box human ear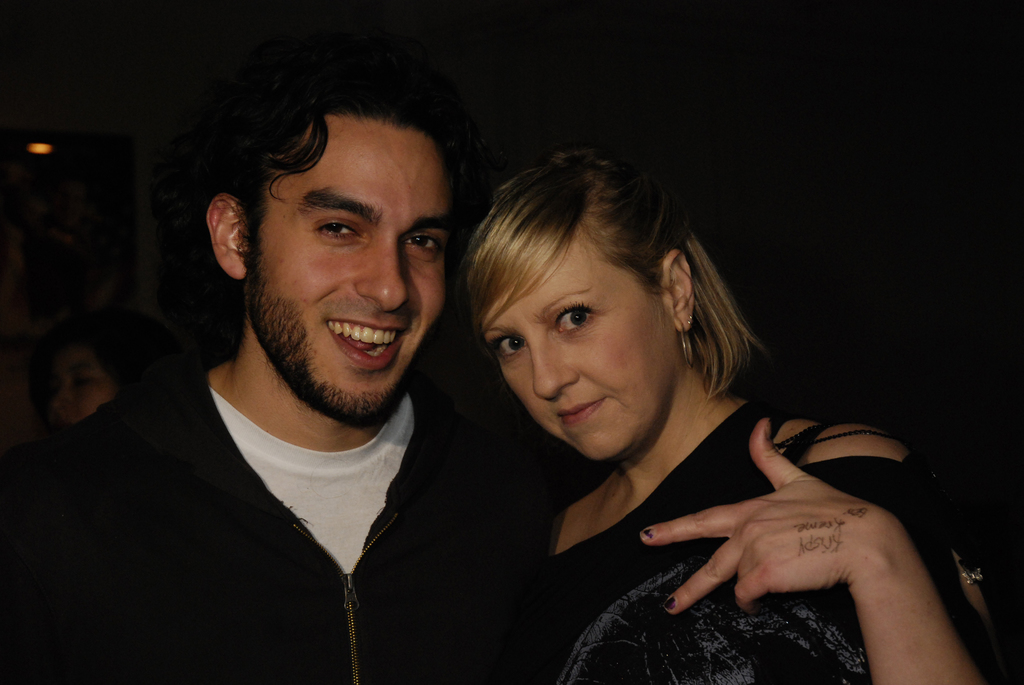
664, 246, 694, 327
